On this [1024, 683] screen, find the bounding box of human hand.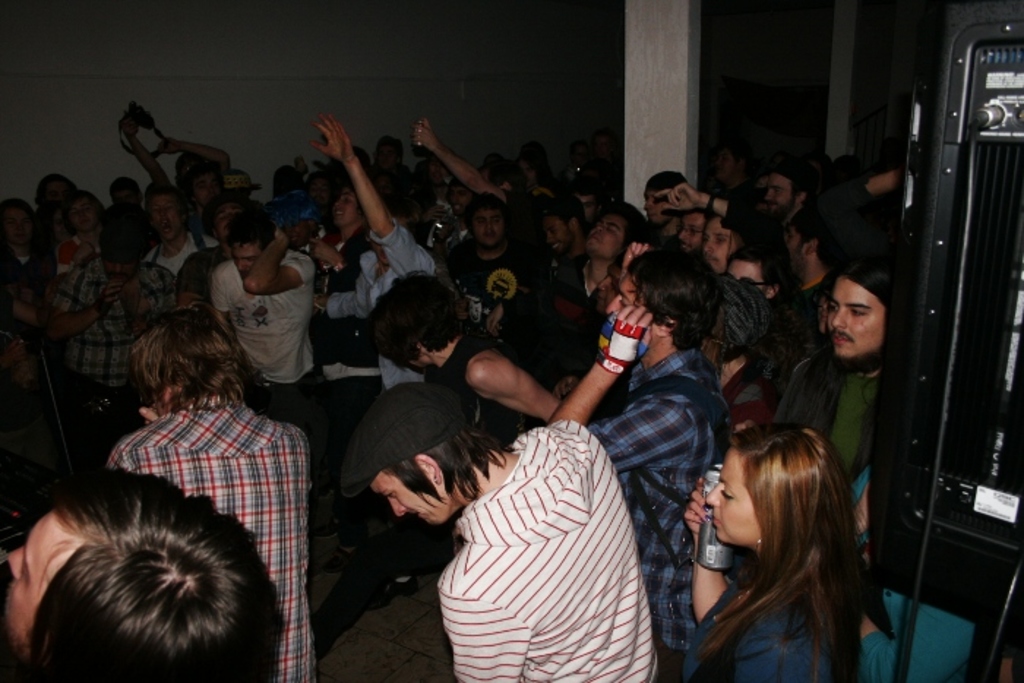
Bounding box: select_region(620, 241, 651, 271).
